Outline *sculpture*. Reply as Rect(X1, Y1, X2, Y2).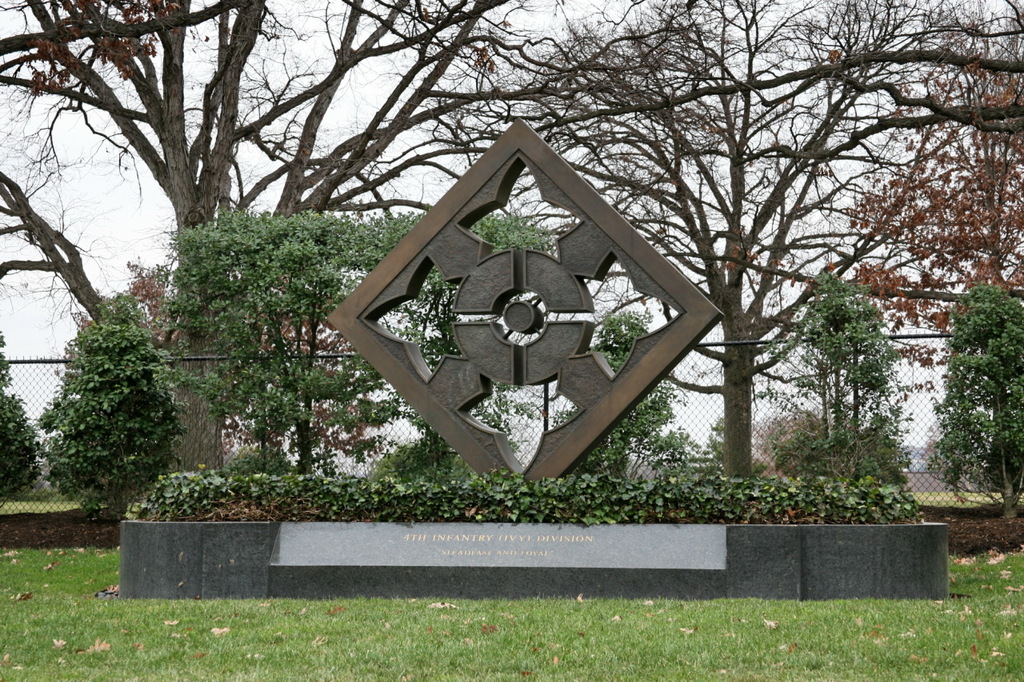
Rect(324, 115, 726, 511).
